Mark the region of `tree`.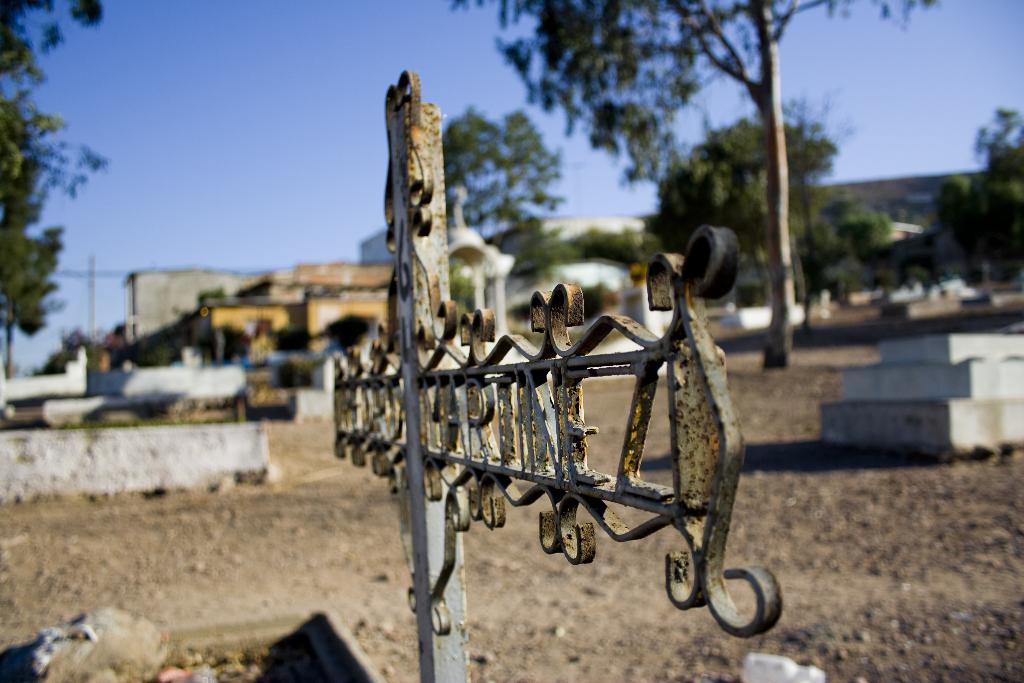
Region: l=657, t=97, r=851, b=325.
